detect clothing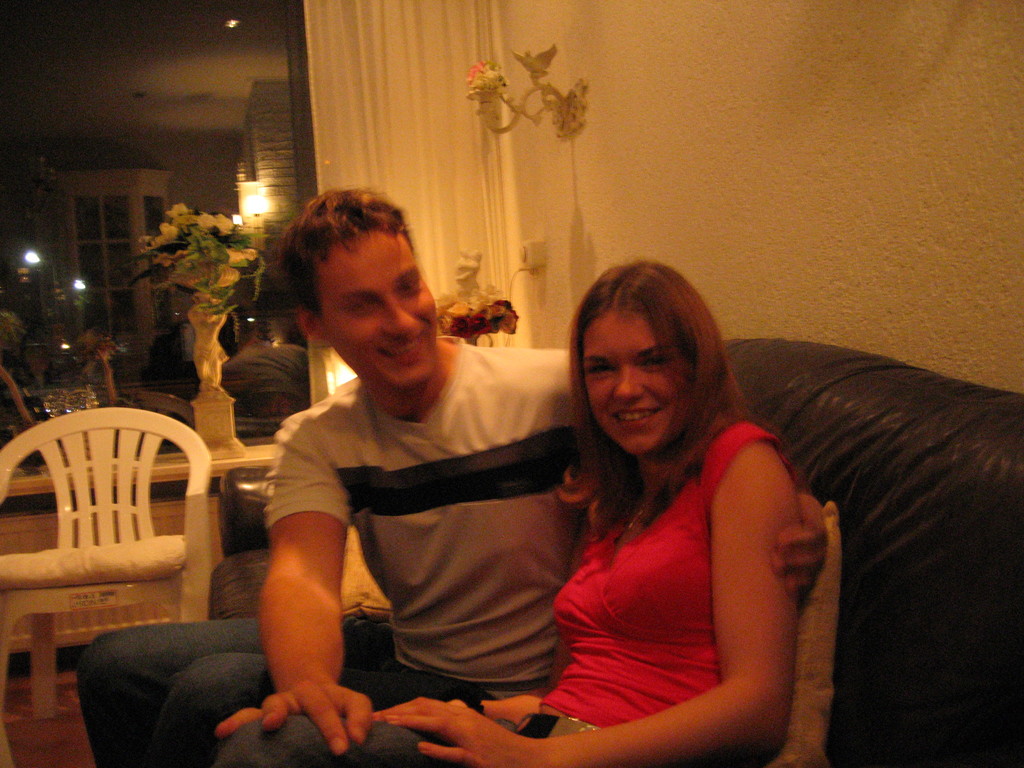
[left=213, top=419, right=797, bottom=767]
